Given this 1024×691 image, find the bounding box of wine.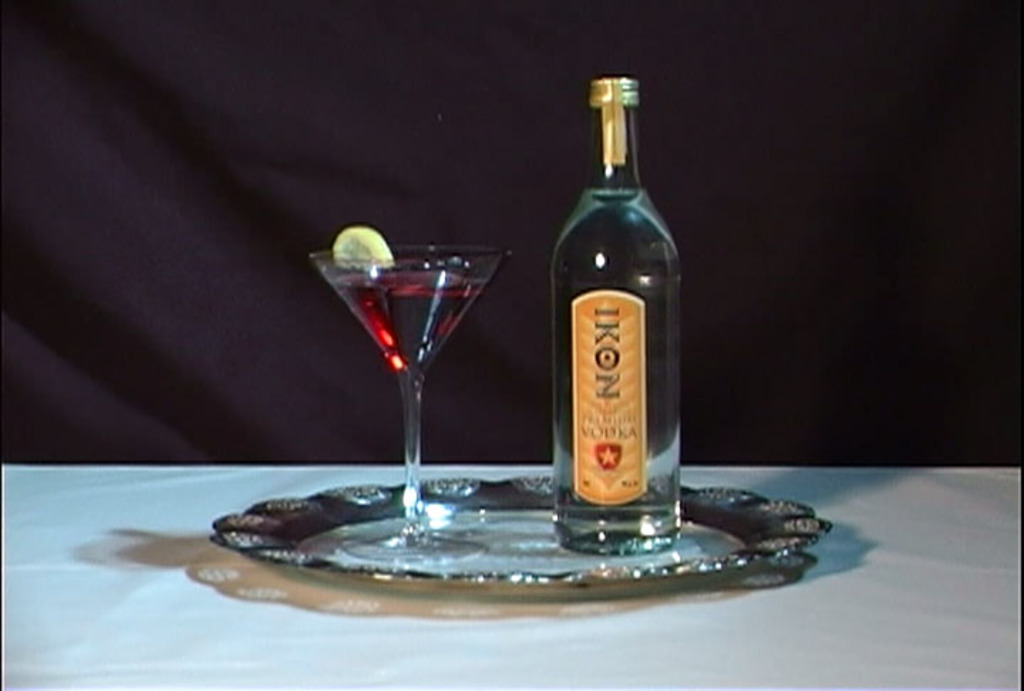
{"x1": 542, "y1": 71, "x2": 686, "y2": 550}.
